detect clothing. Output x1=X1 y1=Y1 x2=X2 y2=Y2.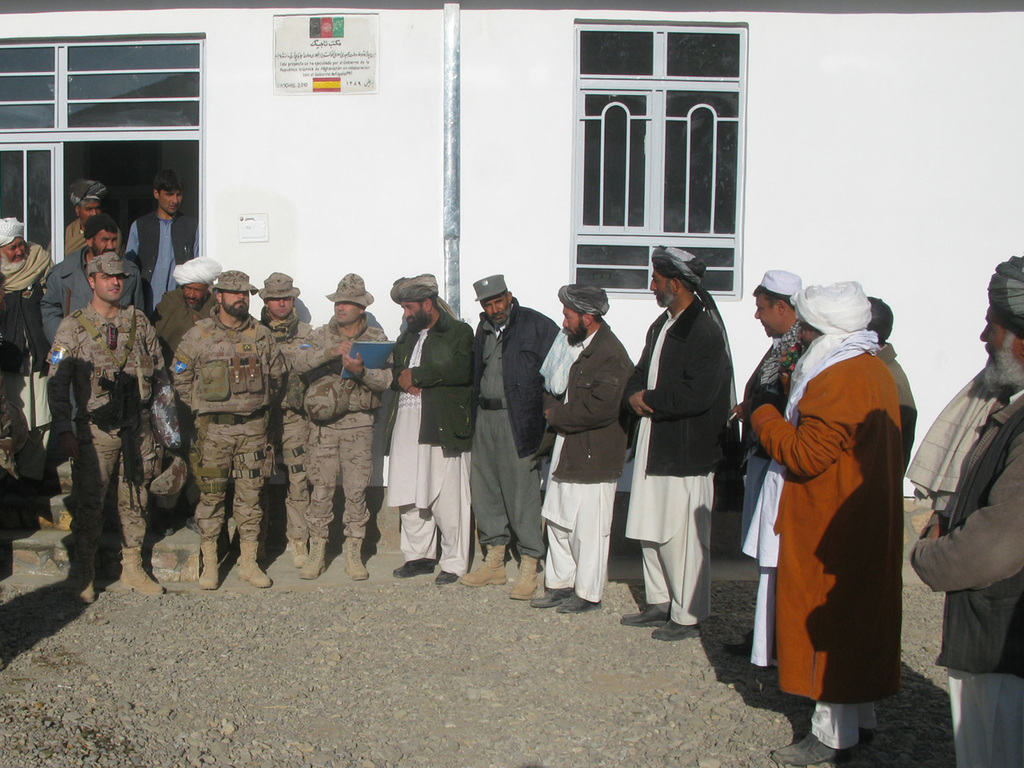
x1=748 y1=287 x2=902 y2=728.
